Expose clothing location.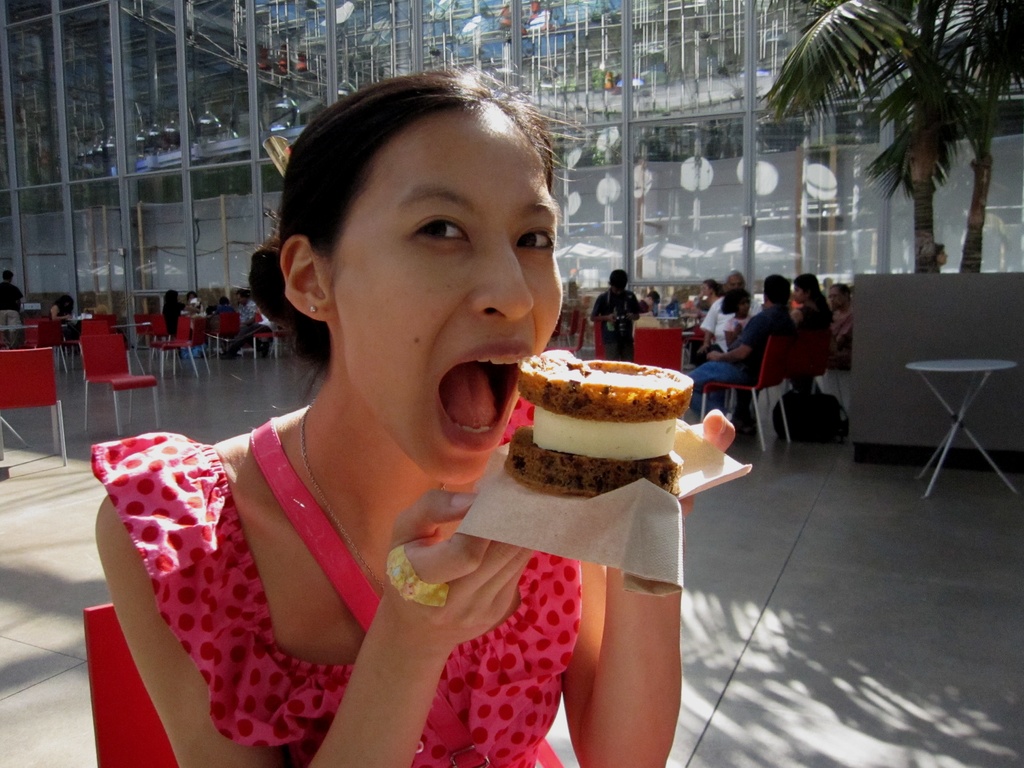
Exposed at bbox=[225, 314, 275, 355].
